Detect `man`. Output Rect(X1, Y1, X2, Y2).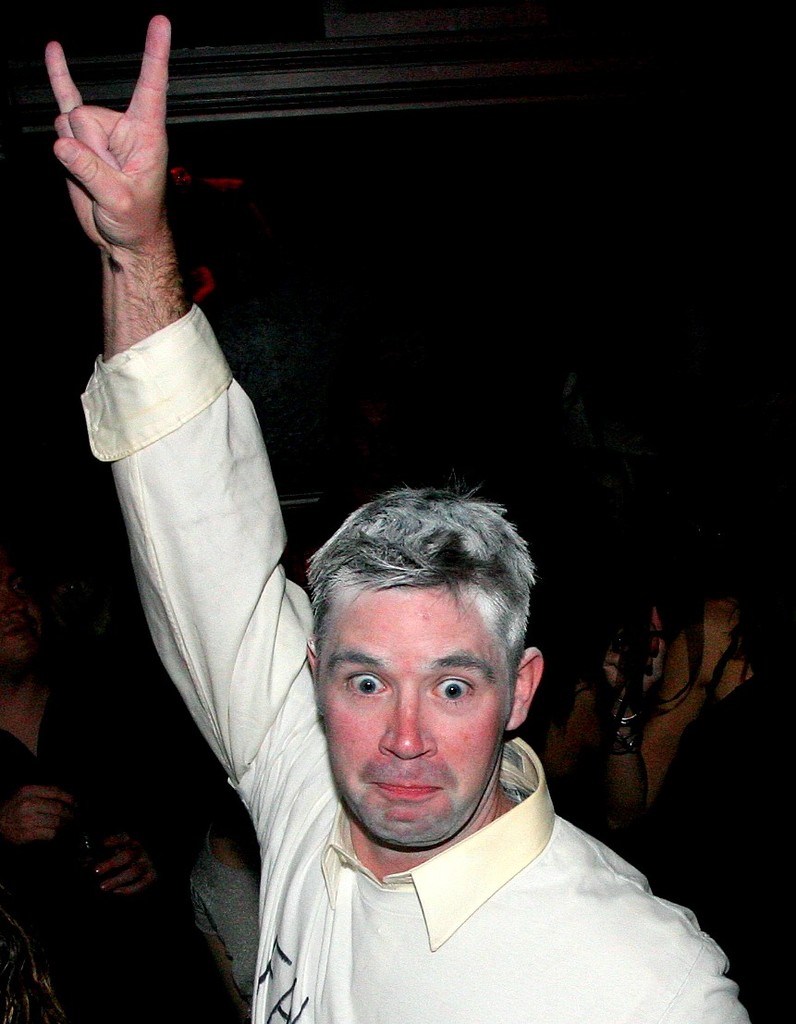
Rect(72, 66, 654, 1018).
